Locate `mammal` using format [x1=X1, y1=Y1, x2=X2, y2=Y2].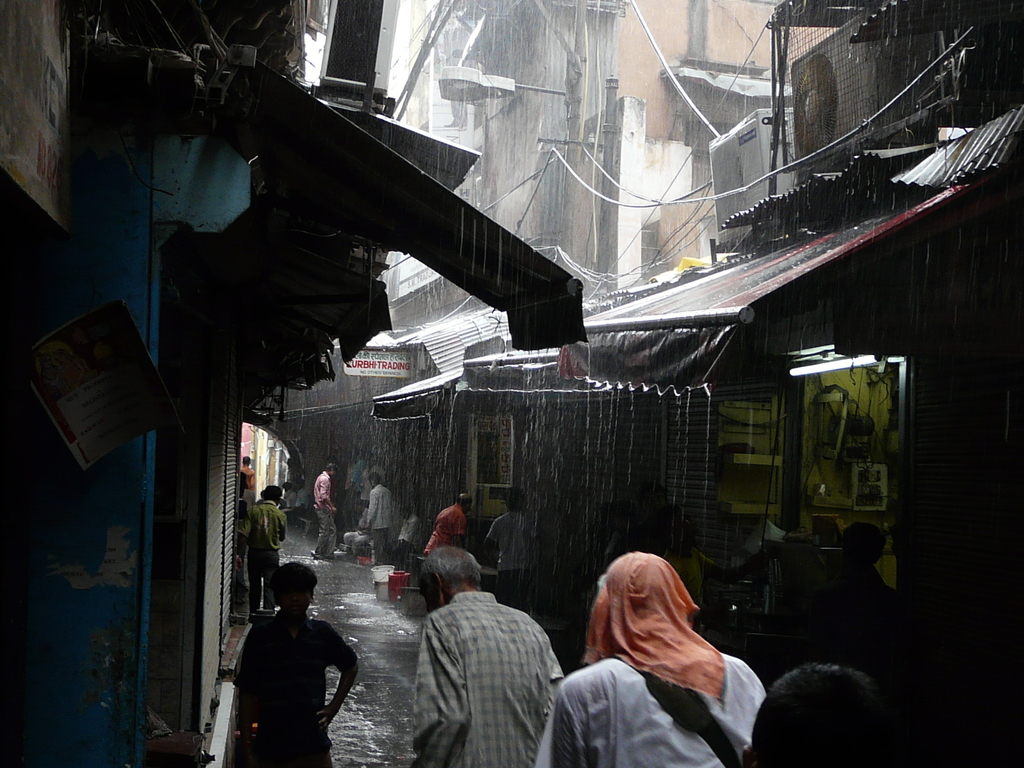
[x1=408, y1=545, x2=568, y2=767].
